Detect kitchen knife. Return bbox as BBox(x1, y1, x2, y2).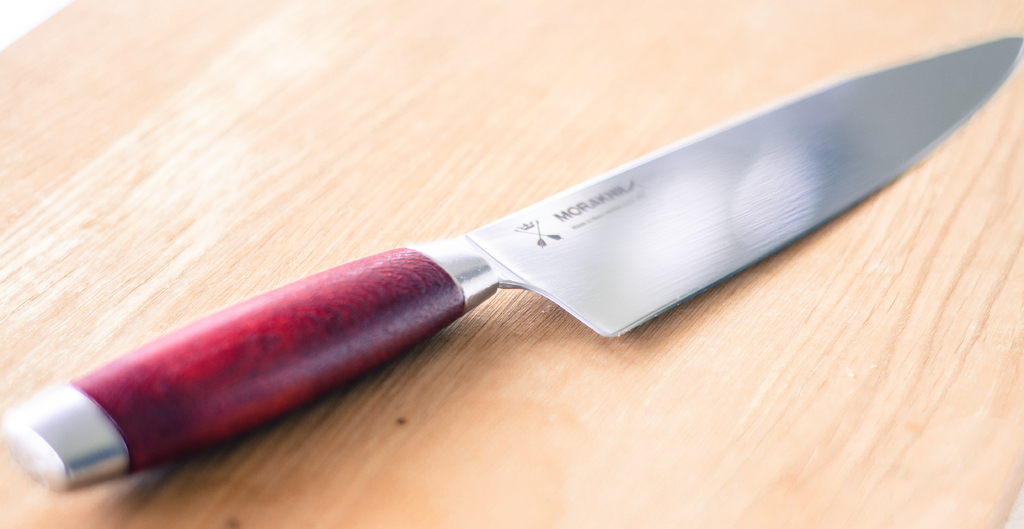
BBox(0, 27, 1023, 498).
